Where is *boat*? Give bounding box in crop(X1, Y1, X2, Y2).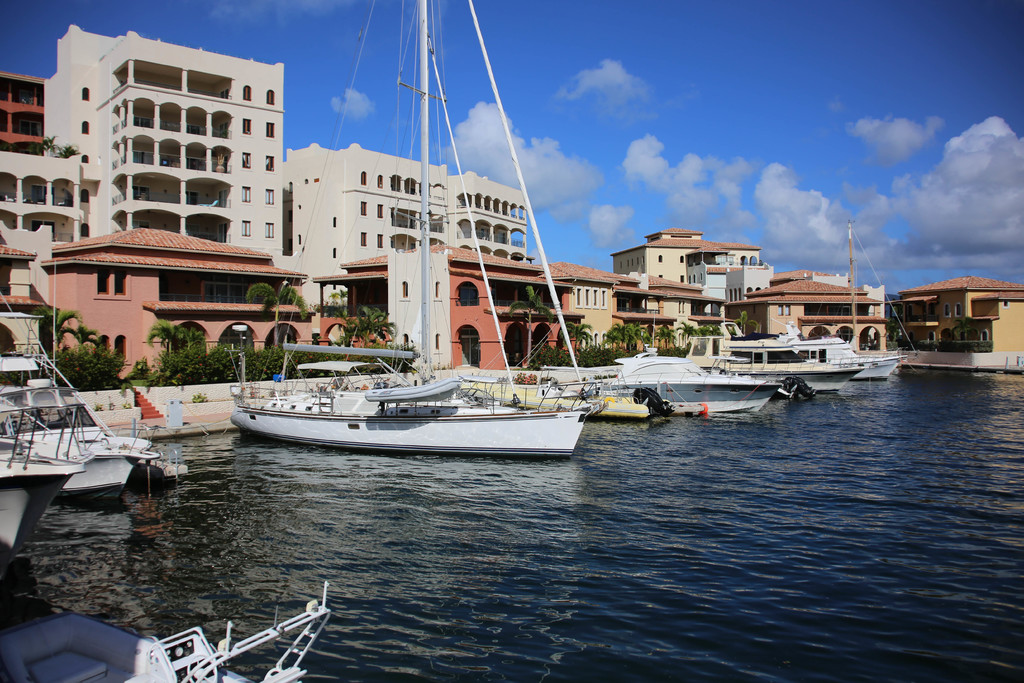
crop(581, 342, 783, 415).
